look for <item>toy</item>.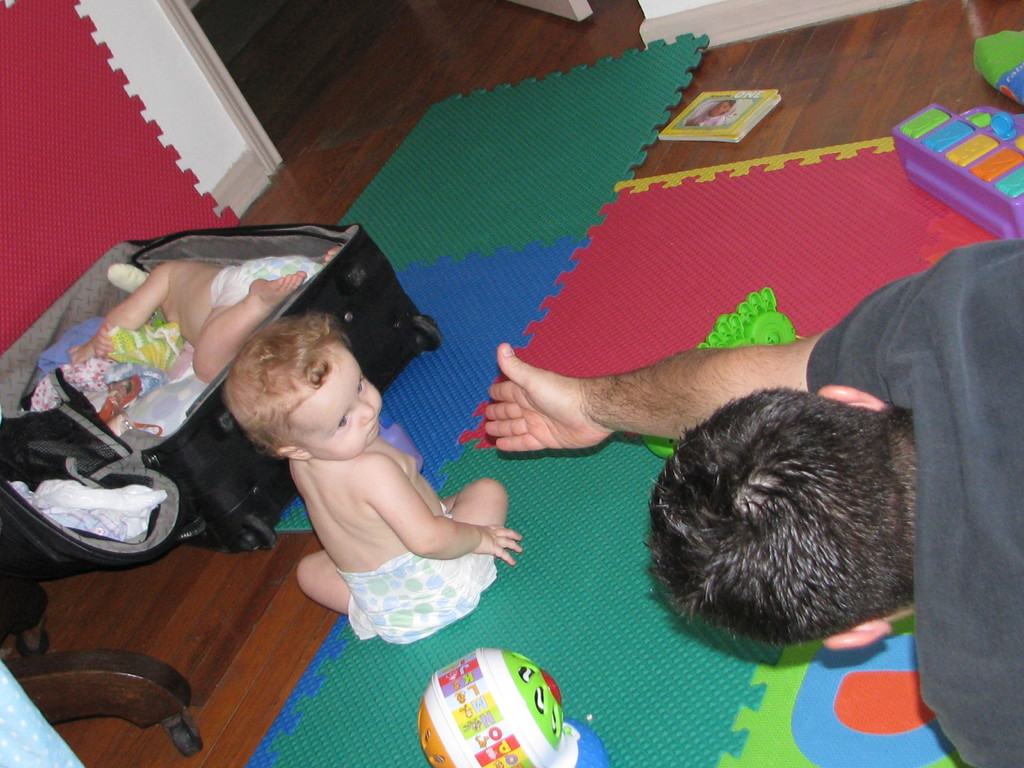
Found: left=641, top=289, right=798, bottom=458.
